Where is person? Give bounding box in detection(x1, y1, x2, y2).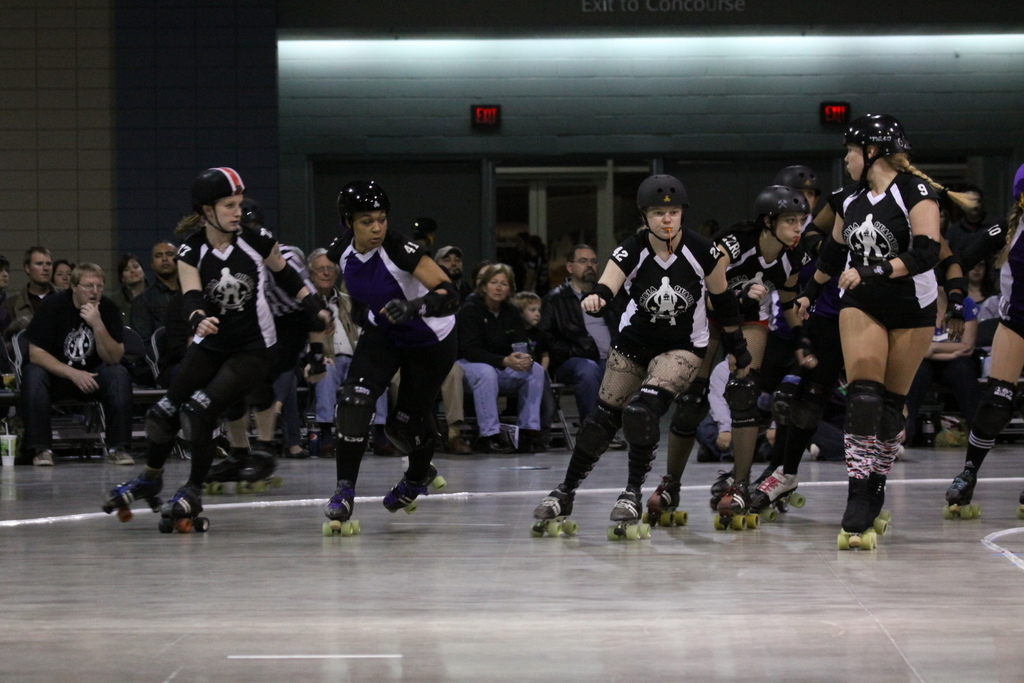
detection(831, 89, 975, 527).
